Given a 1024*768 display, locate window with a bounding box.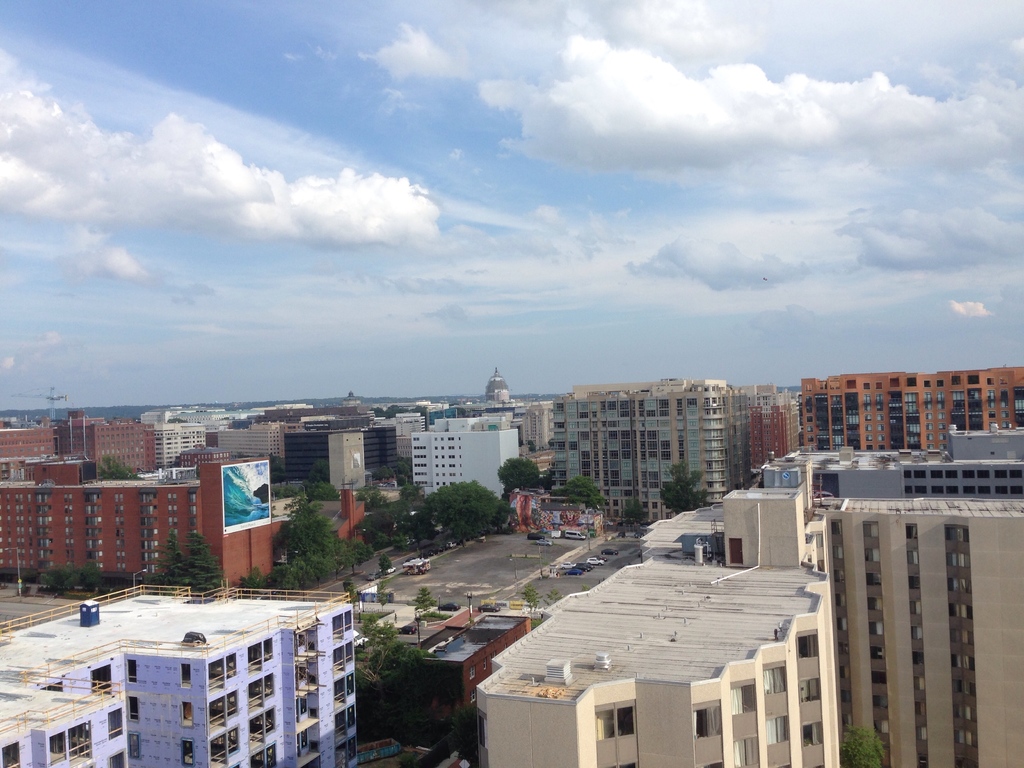
Located: 595:696:634:741.
